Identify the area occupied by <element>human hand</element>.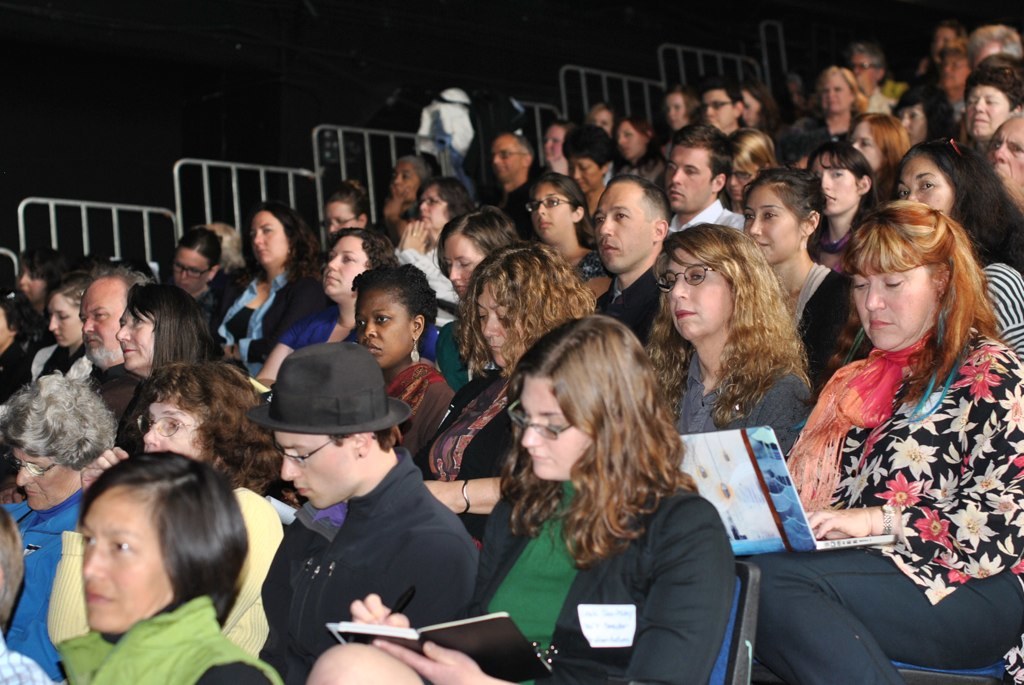
Area: select_region(349, 592, 412, 628).
